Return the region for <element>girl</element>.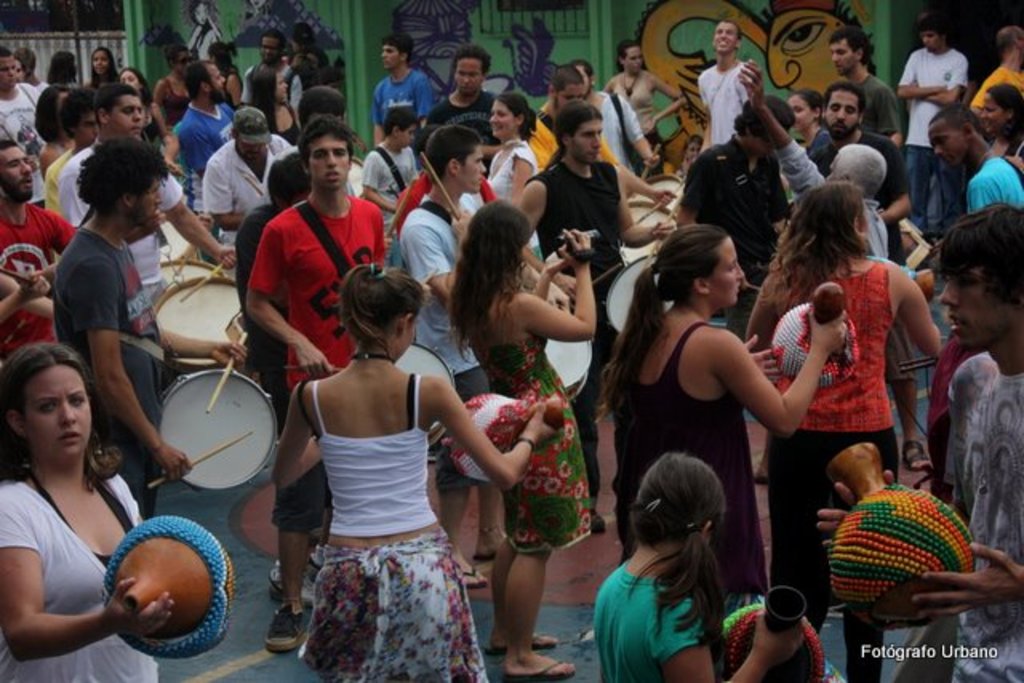
[592, 453, 808, 681].
